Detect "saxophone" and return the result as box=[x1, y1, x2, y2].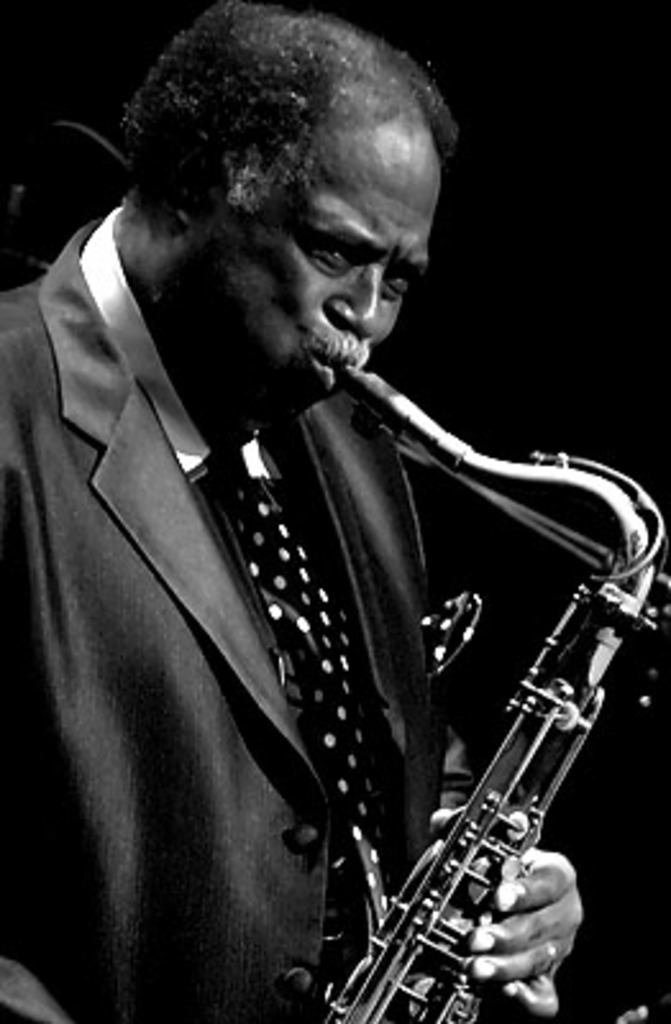
box=[323, 358, 668, 1021].
